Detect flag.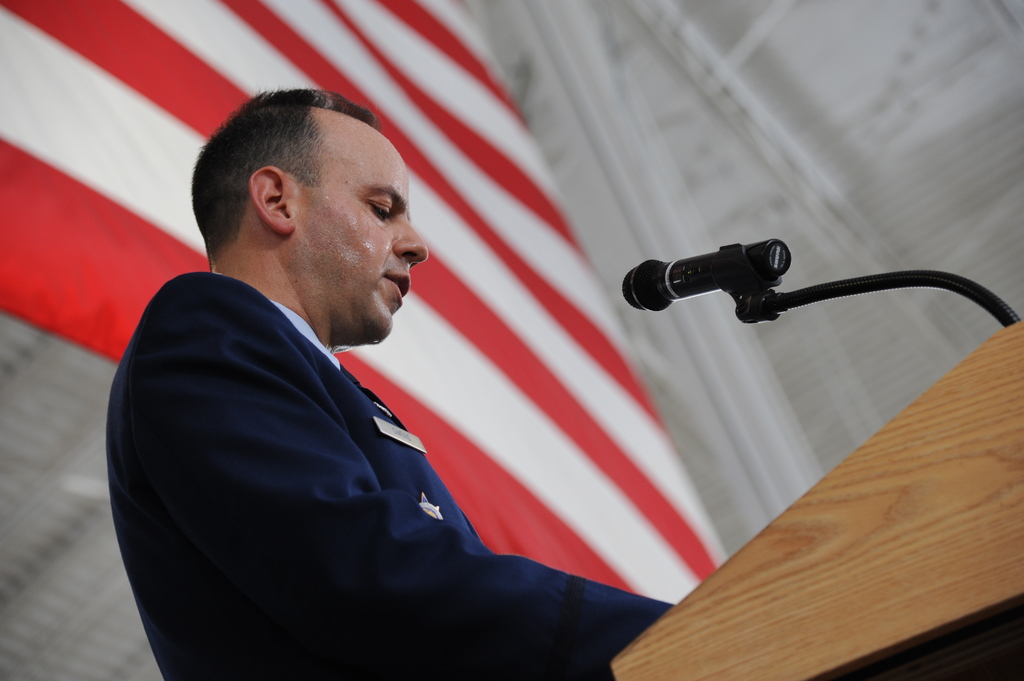
Detected at (0,0,734,603).
